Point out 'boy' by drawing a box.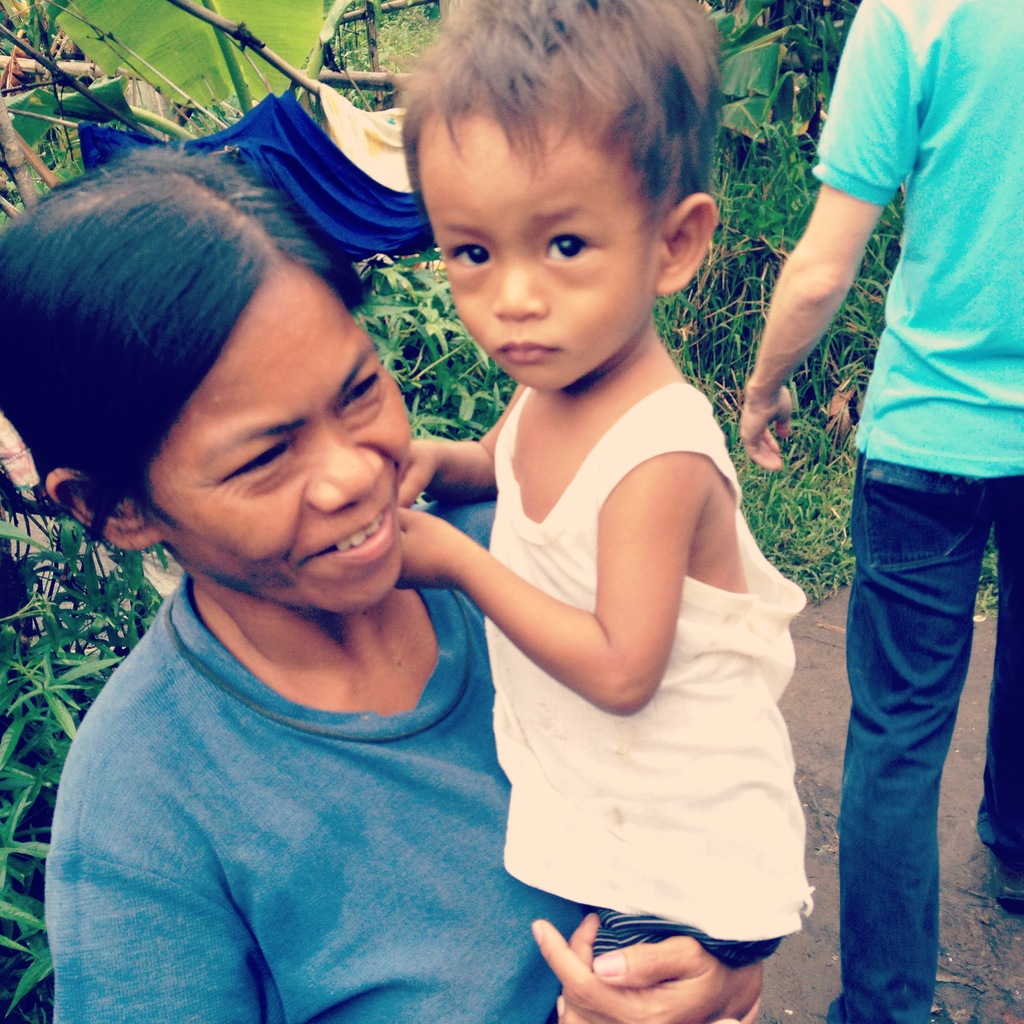
376, 0, 819, 1023.
